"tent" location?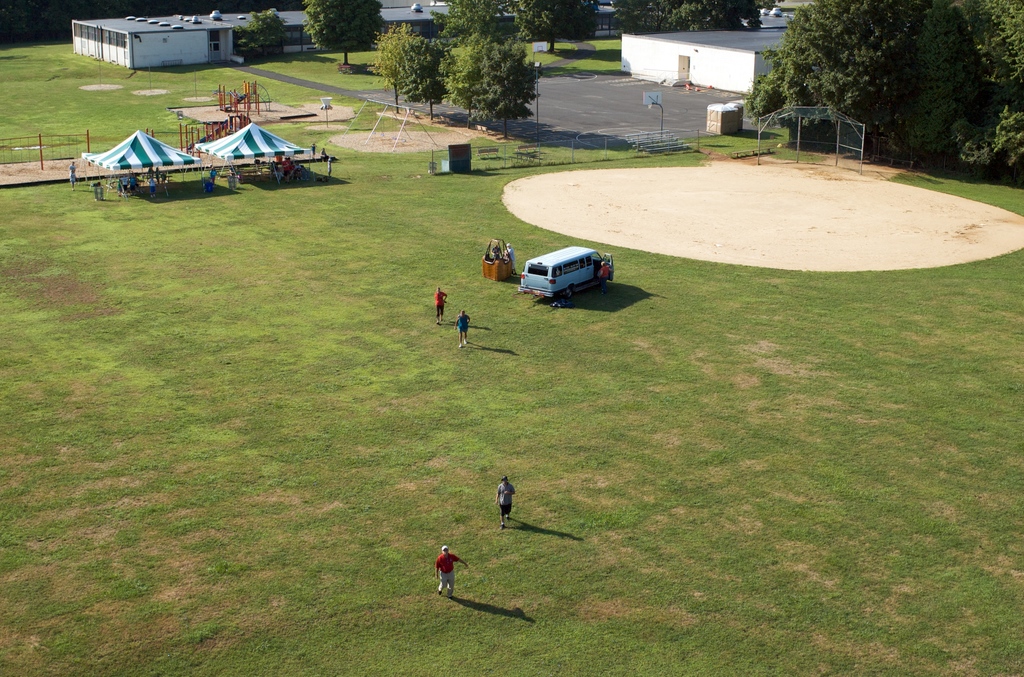
82, 130, 197, 206
